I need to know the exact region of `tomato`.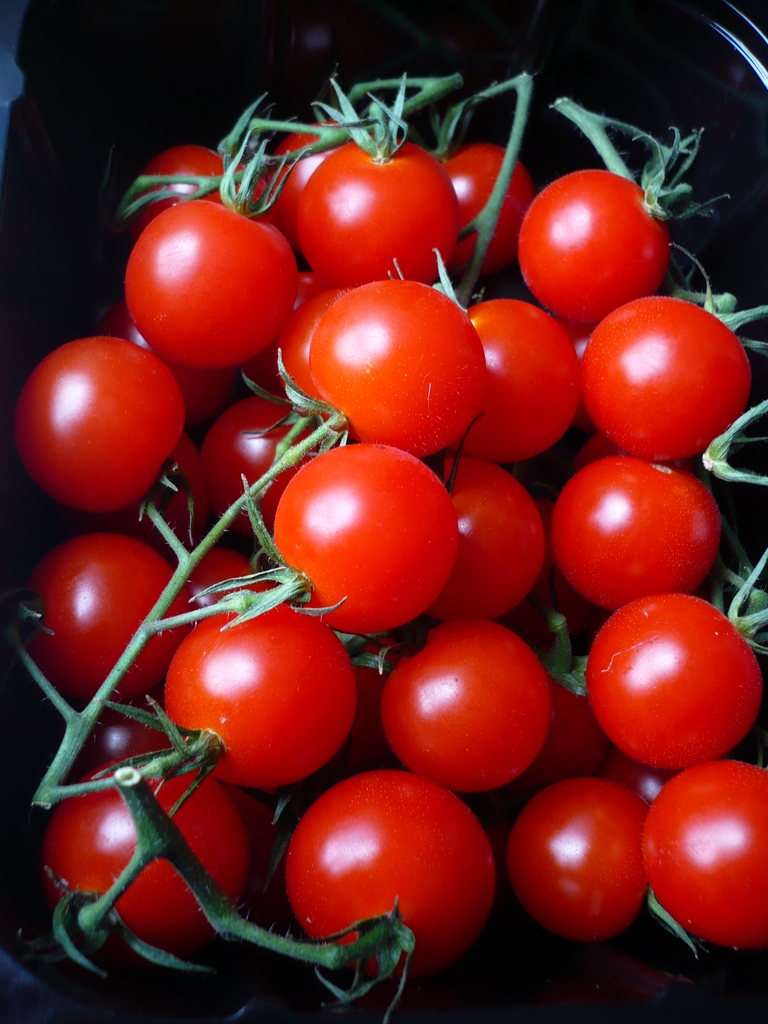
Region: 292, 76, 458, 294.
